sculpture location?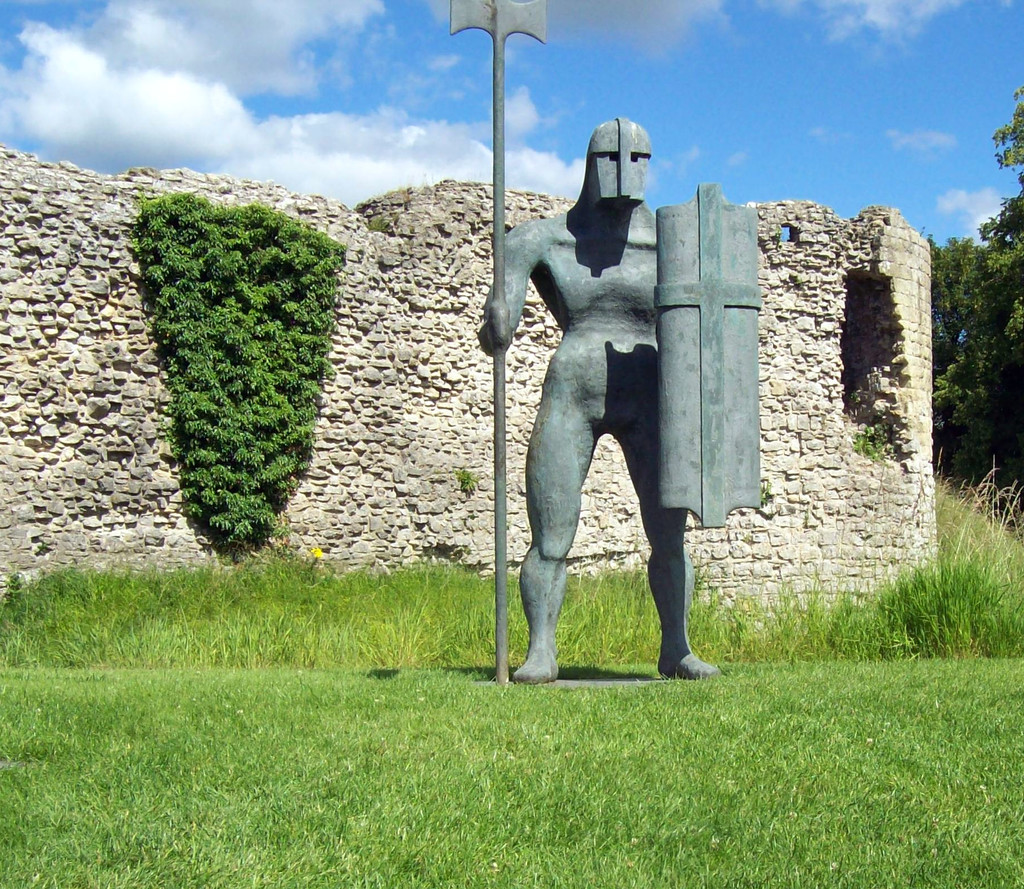
[441, 0, 763, 673]
